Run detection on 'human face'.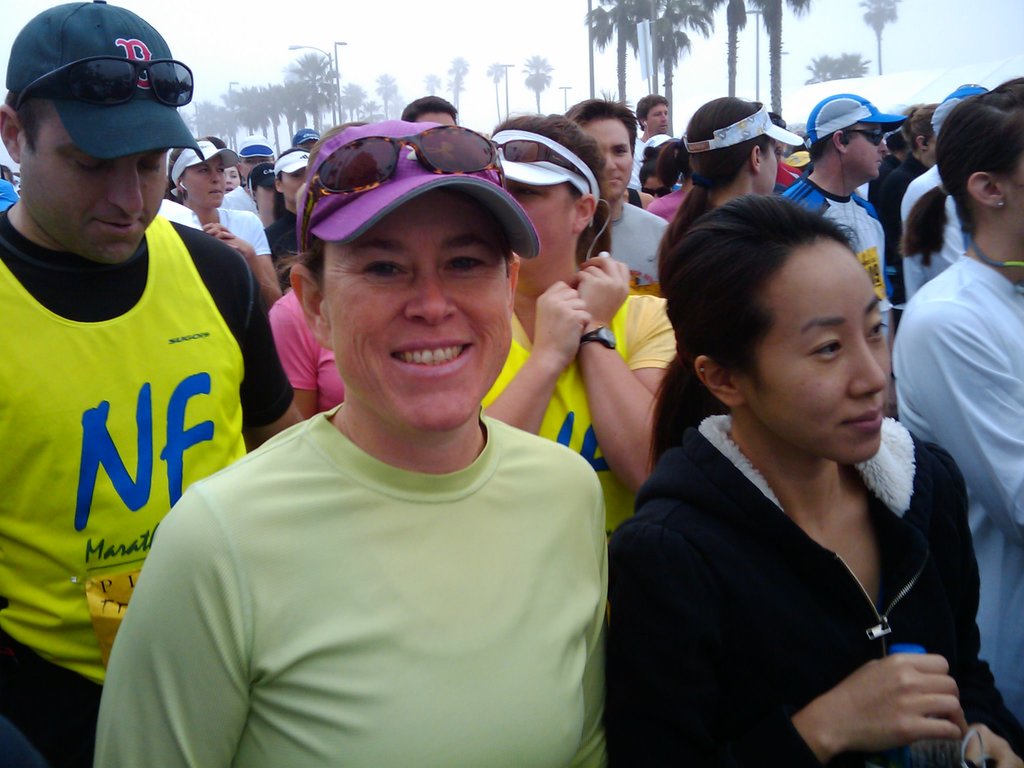
Result: detection(850, 124, 888, 177).
